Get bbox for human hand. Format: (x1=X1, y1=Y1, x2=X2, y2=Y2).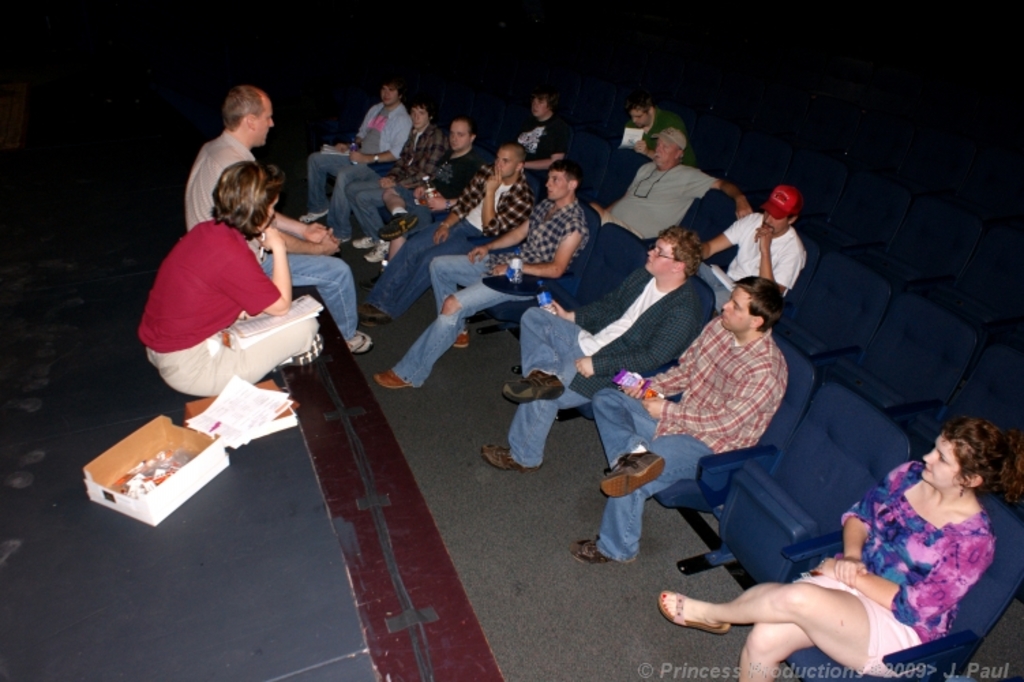
(x1=303, y1=221, x2=325, y2=246).
